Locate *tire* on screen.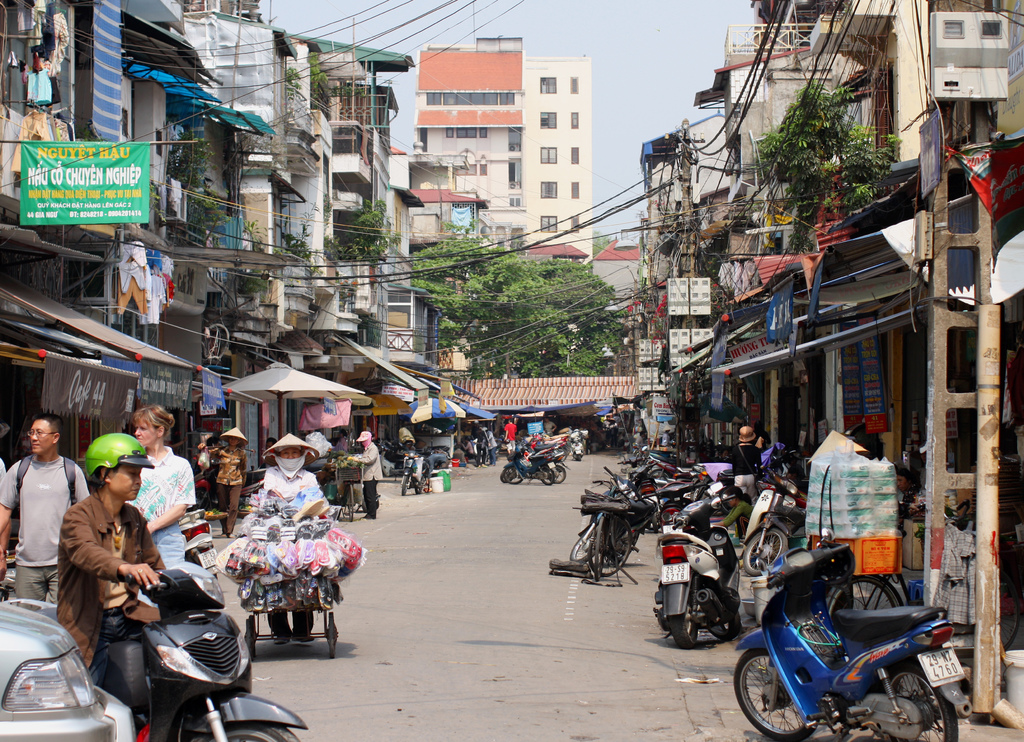
On screen at bbox=(328, 614, 338, 658).
